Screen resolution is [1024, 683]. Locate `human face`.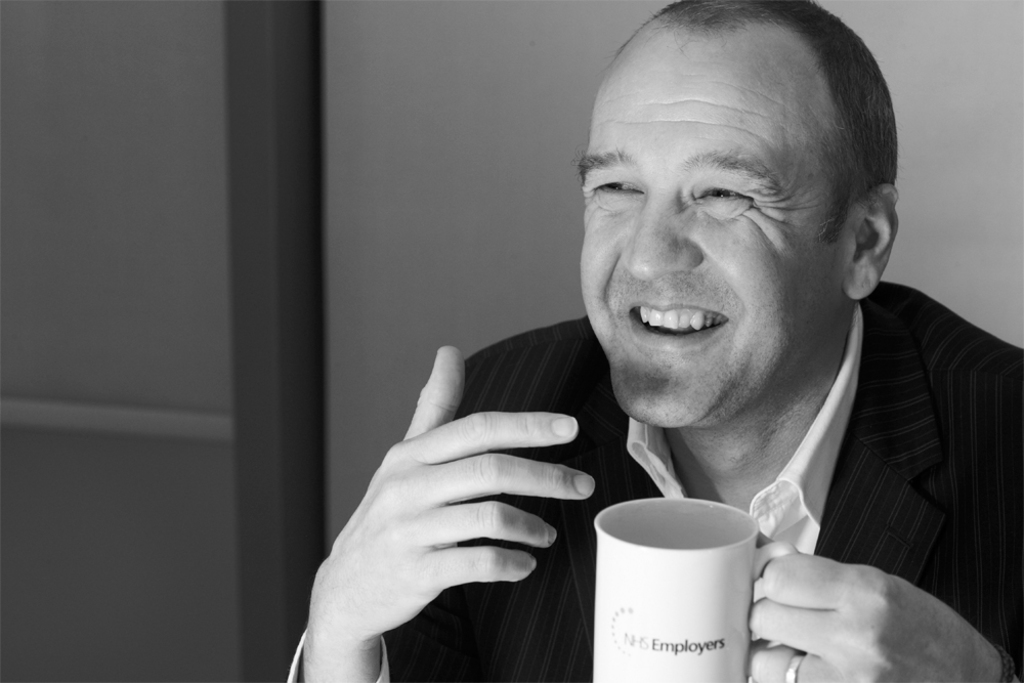
Rect(570, 43, 835, 424).
